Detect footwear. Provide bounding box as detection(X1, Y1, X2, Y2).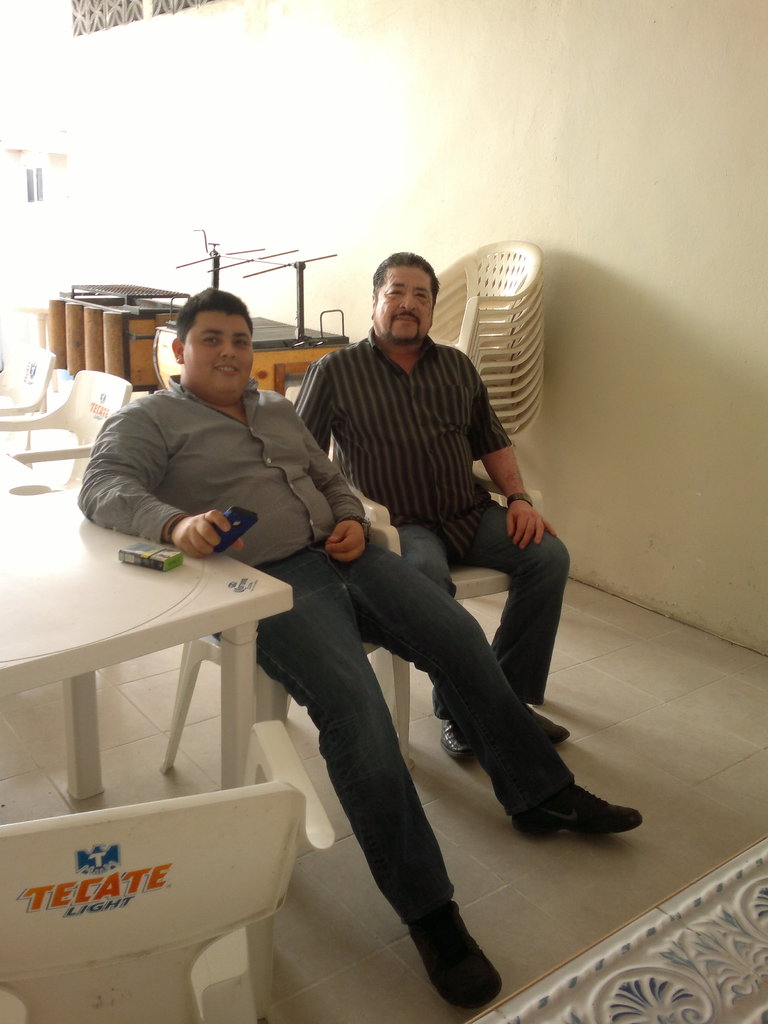
detection(528, 711, 570, 748).
